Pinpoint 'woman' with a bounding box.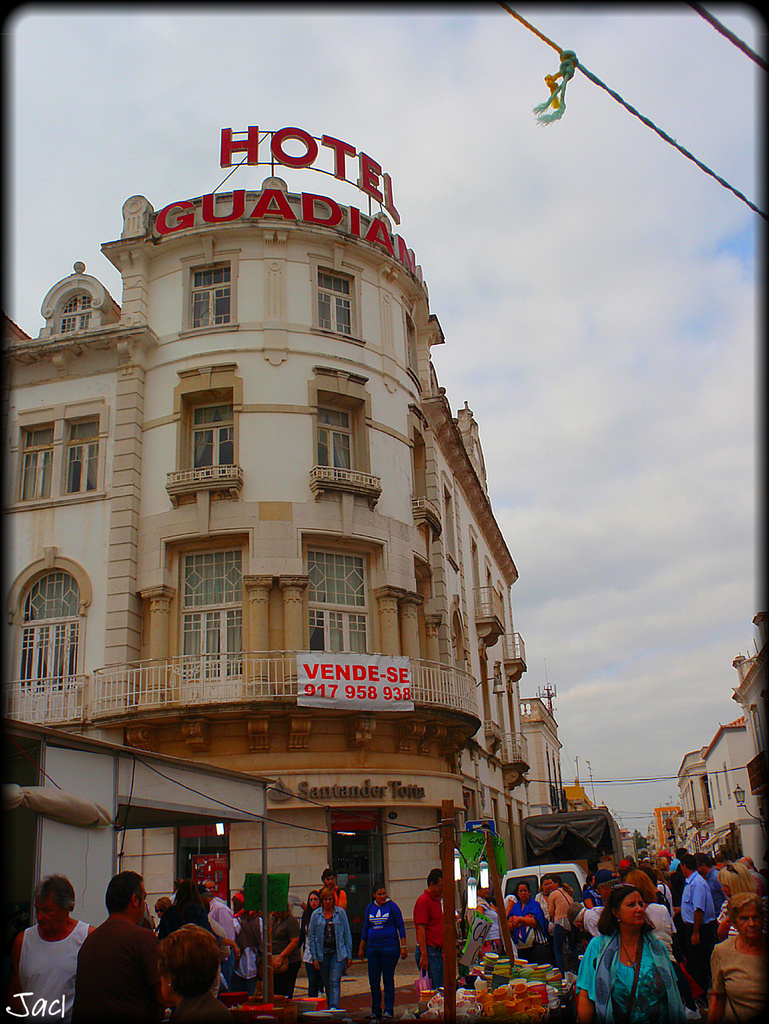
left=311, top=889, right=357, bottom=1006.
